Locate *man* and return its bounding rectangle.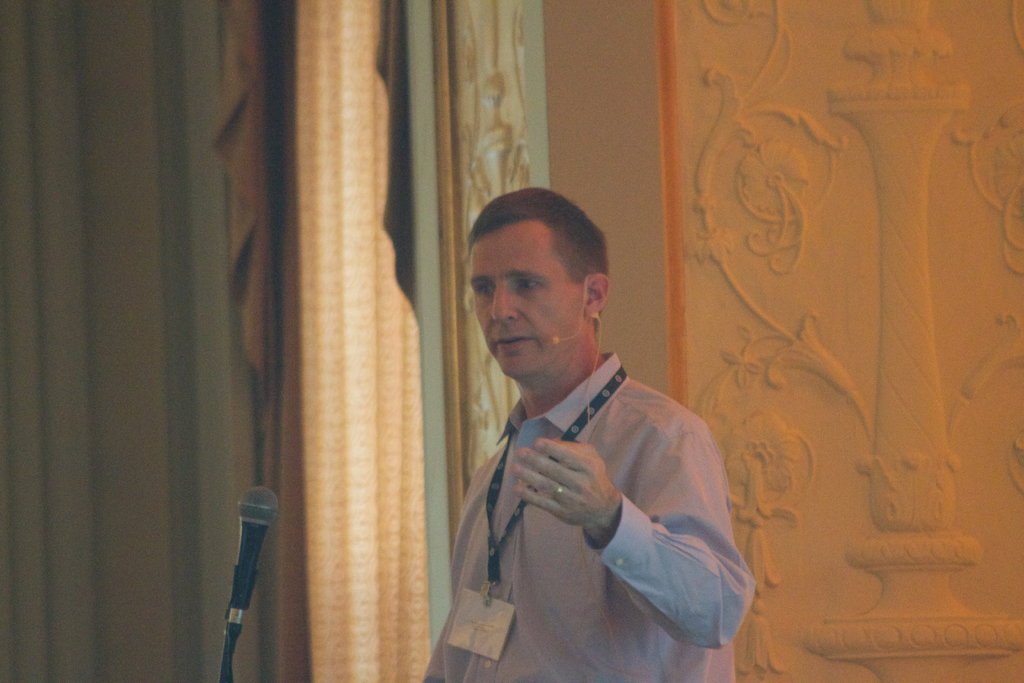
crop(435, 215, 748, 671).
